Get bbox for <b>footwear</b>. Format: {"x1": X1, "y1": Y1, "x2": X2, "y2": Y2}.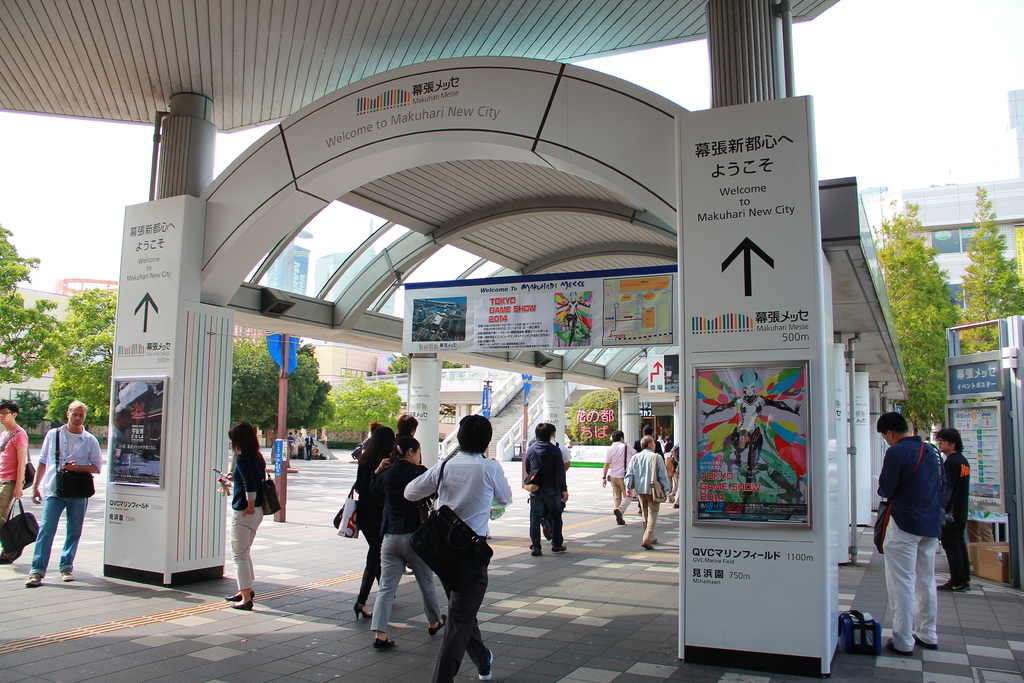
{"x1": 530, "y1": 545, "x2": 543, "y2": 557}.
